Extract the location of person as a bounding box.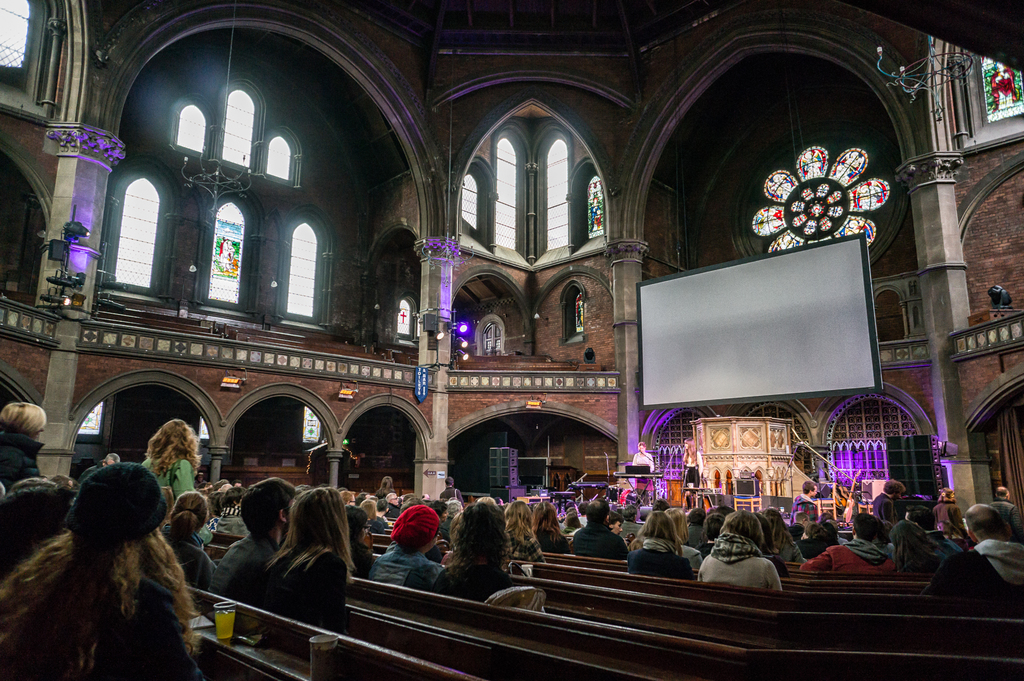
(left=539, top=505, right=569, bottom=555).
